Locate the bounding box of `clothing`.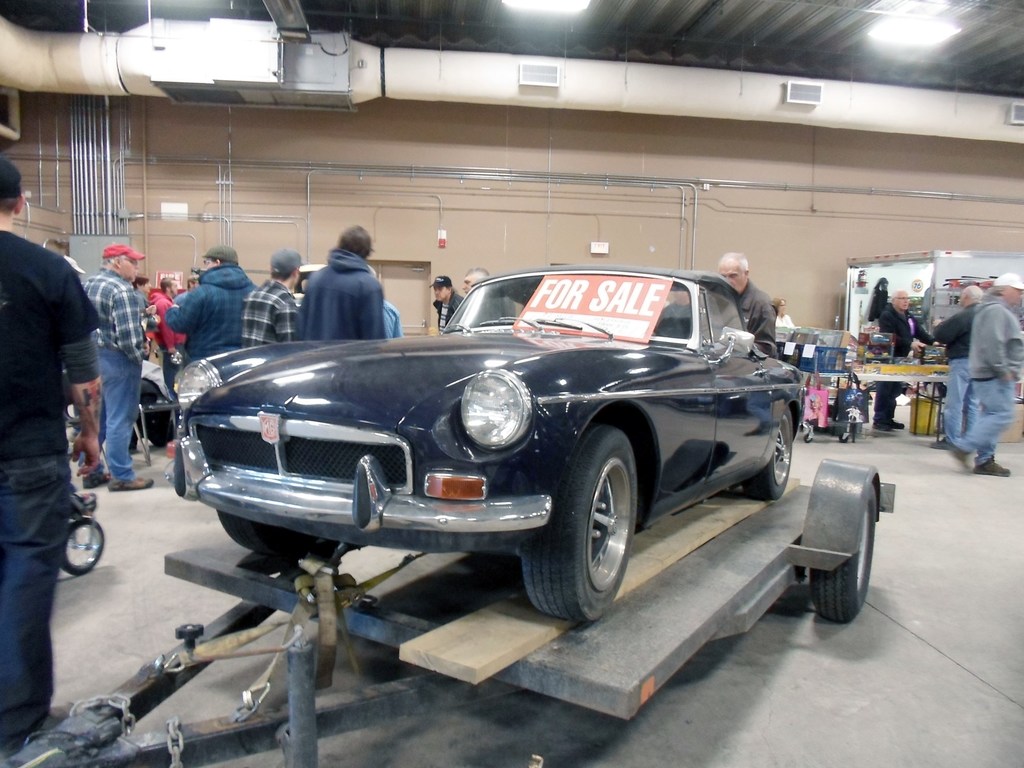
Bounding box: (x1=877, y1=300, x2=931, y2=419).
